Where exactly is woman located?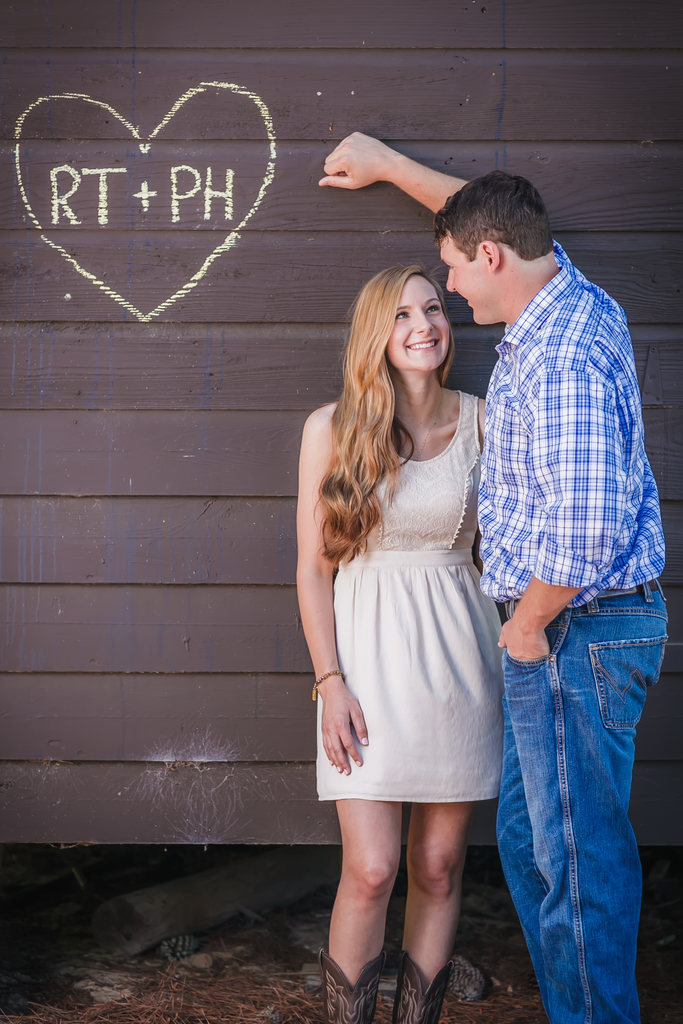
Its bounding box is detection(300, 216, 550, 993).
